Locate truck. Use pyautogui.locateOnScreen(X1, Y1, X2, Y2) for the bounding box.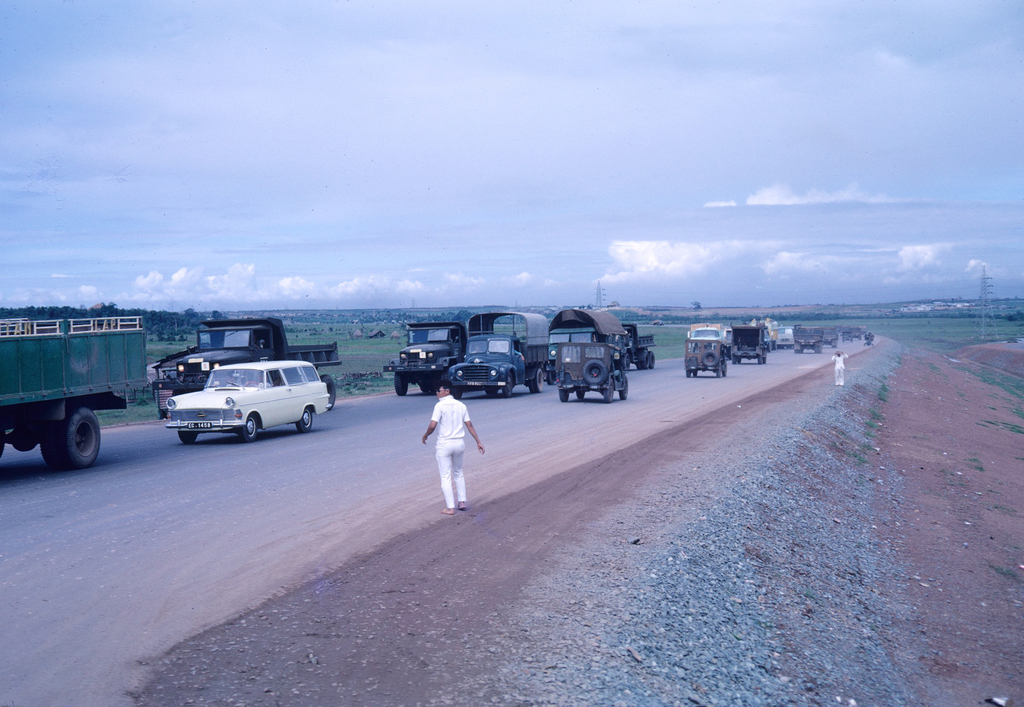
pyautogui.locateOnScreen(855, 326, 860, 337).
